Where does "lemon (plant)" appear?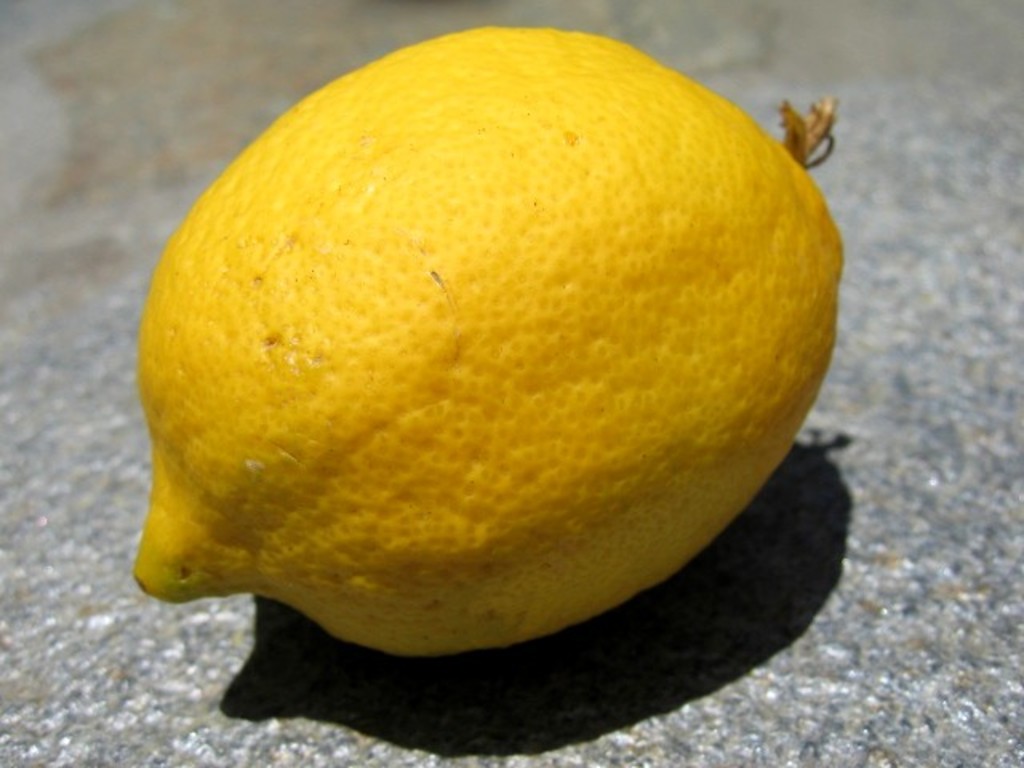
Appears at 130, 24, 840, 656.
